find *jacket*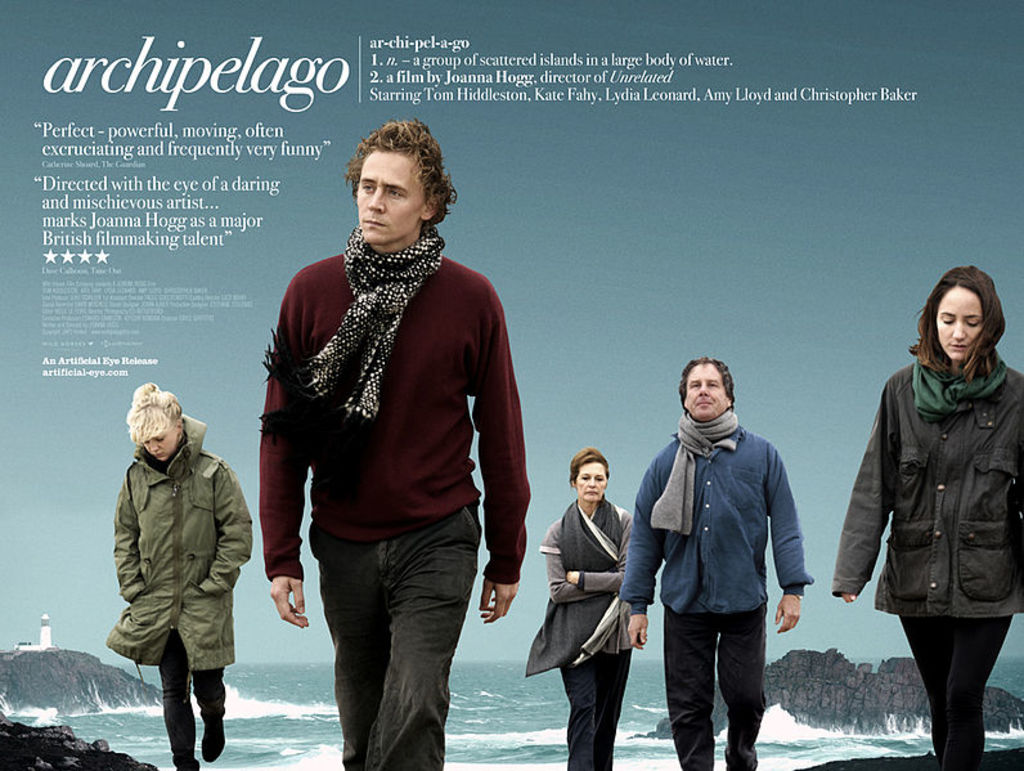
[x1=621, y1=422, x2=819, y2=615]
